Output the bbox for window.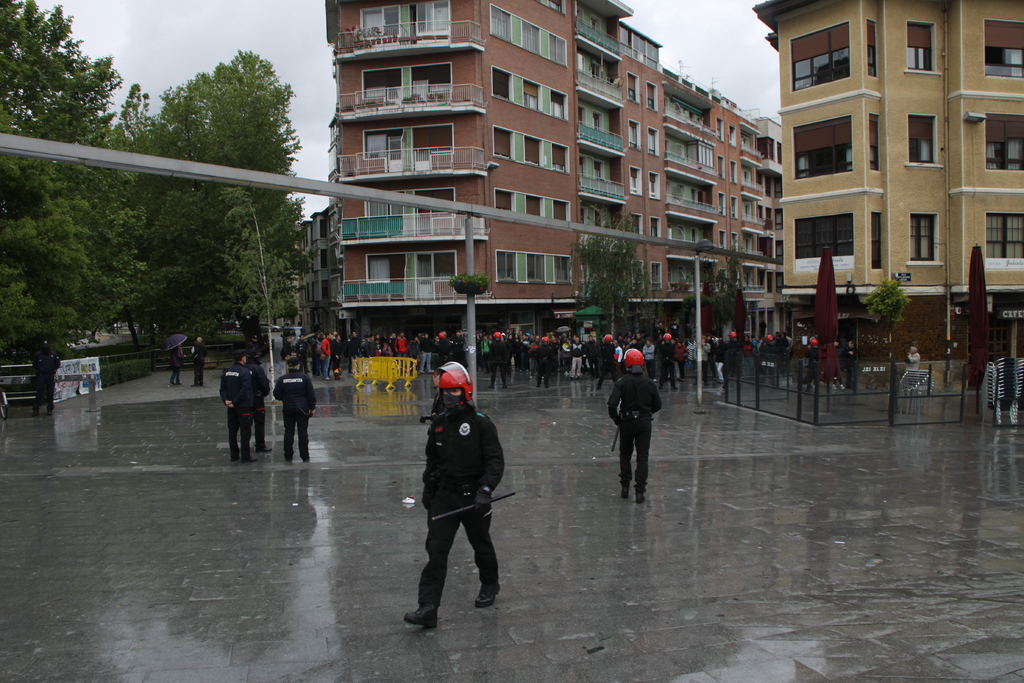
x1=907, y1=211, x2=941, y2=267.
